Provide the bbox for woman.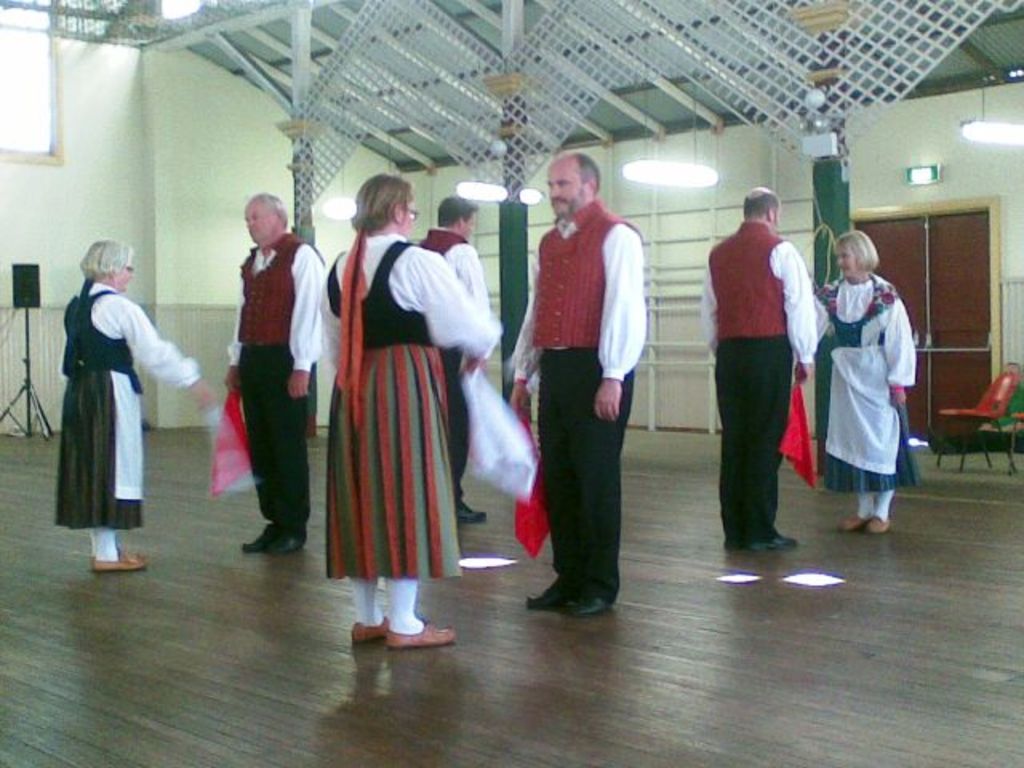
(814, 230, 918, 539).
